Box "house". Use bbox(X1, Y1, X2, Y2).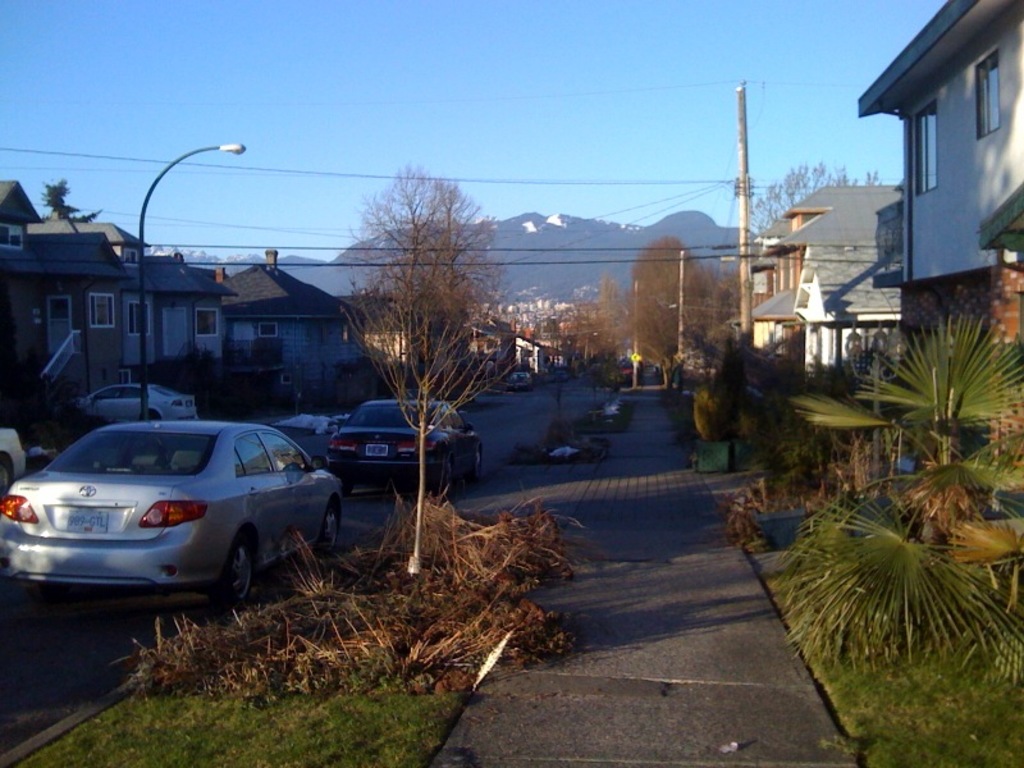
bbox(118, 239, 220, 410).
